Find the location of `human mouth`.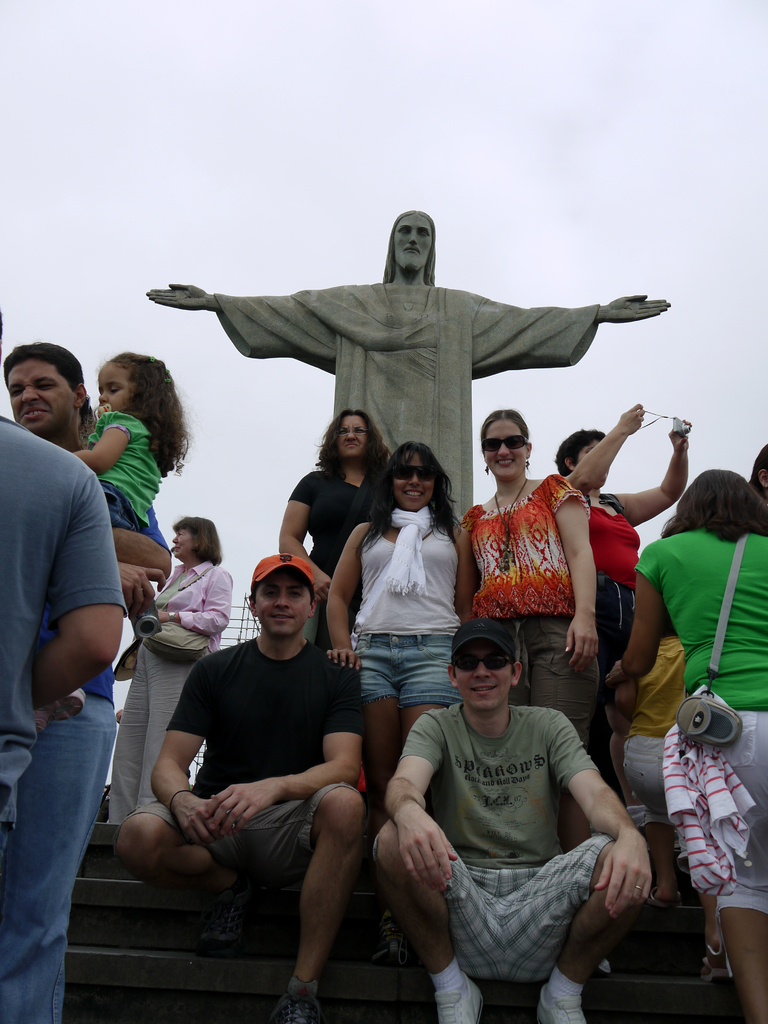
Location: l=472, t=683, r=492, b=691.
